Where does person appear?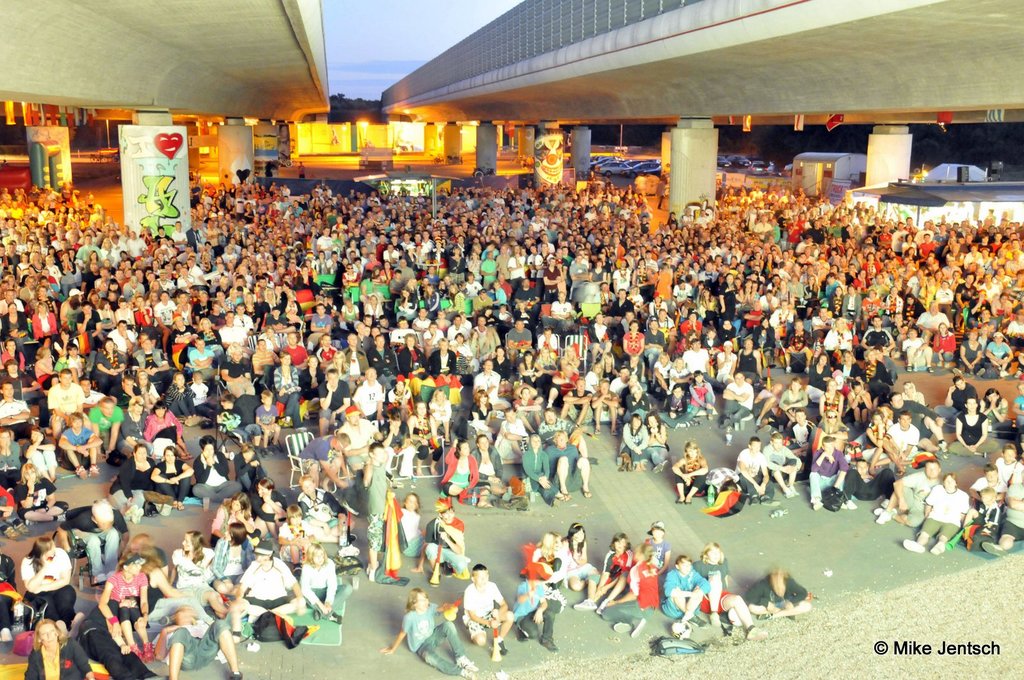
Appears at [x1=593, y1=378, x2=621, y2=434].
